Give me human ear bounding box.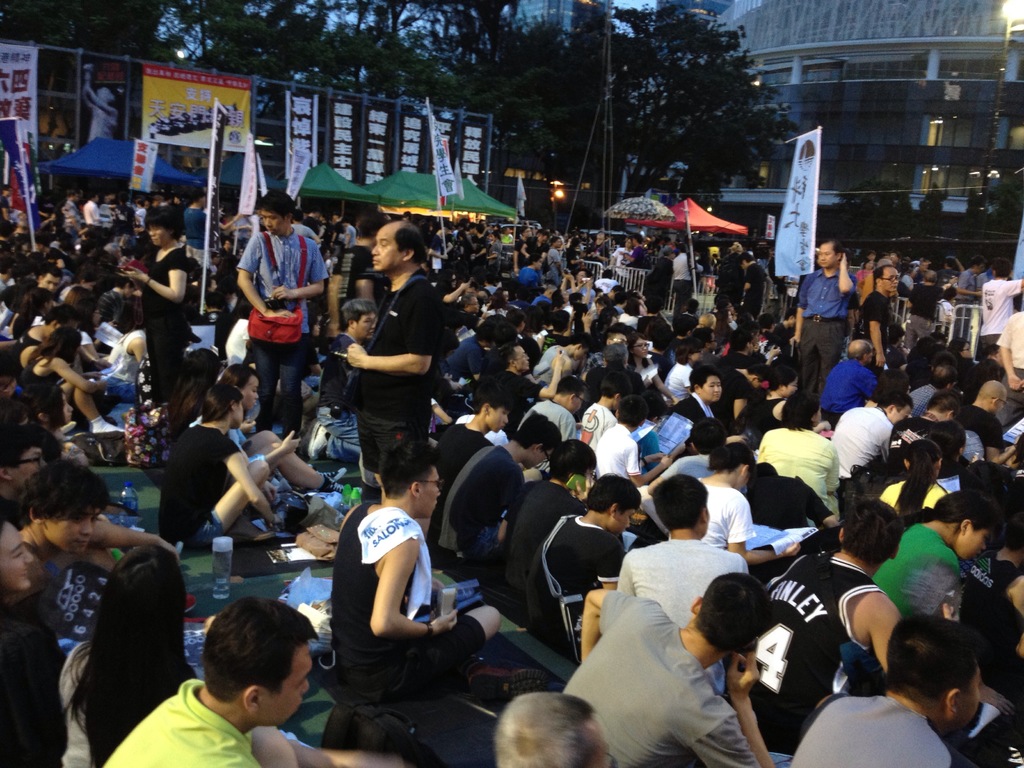
x1=963, y1=522, x2=971, y2=532.
